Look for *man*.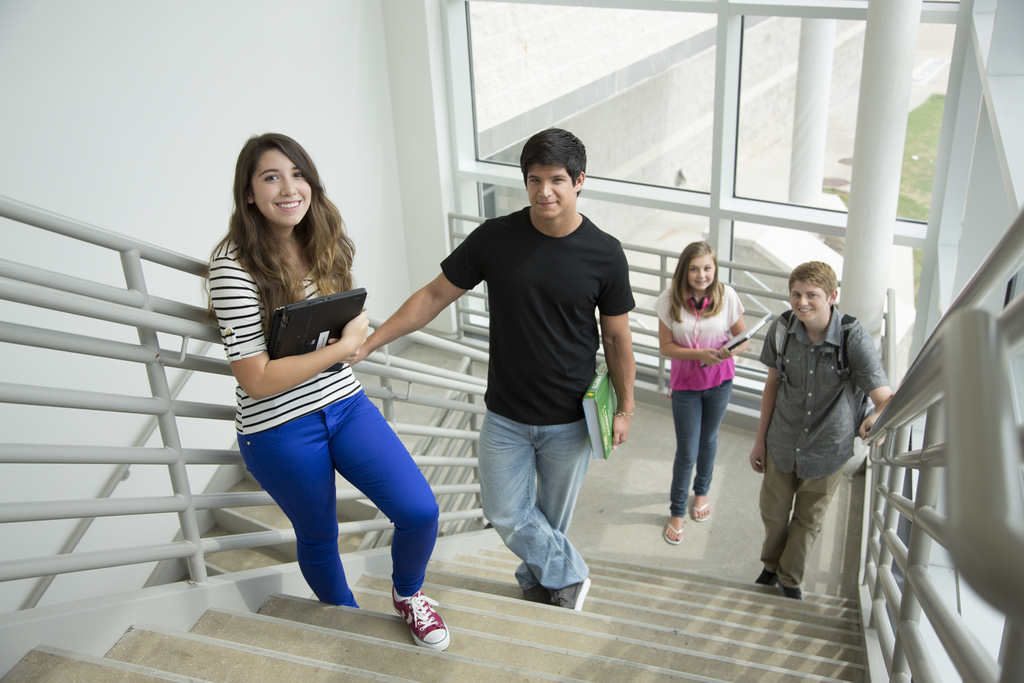
Found: {"left": 346, "top": 120, "right": 639, "bottom": 611}.
